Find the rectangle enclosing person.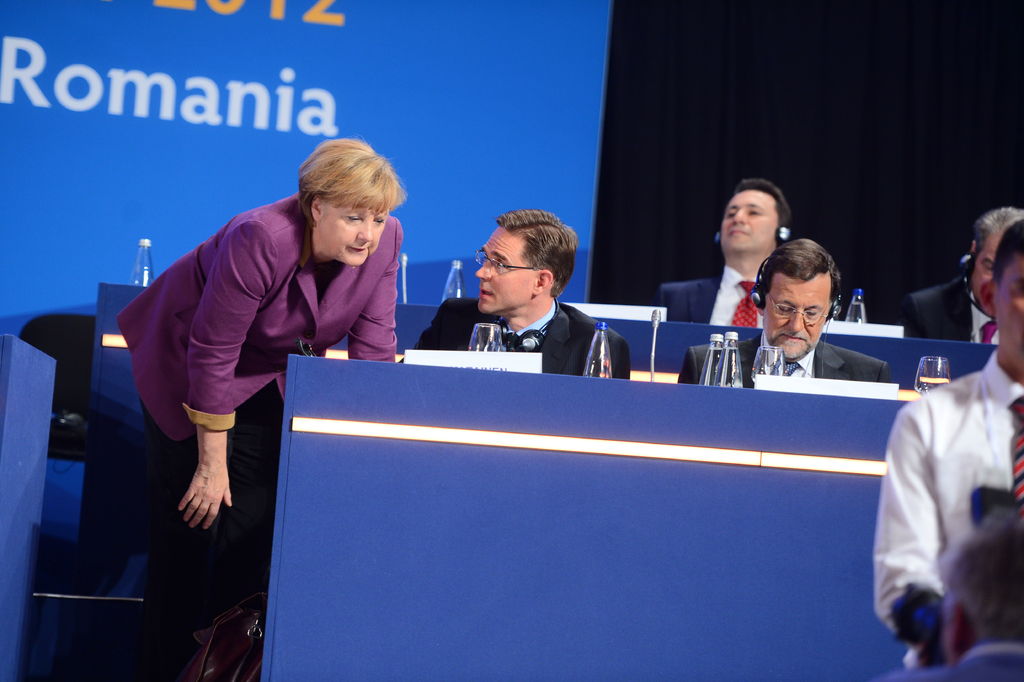
655, 172, 785, 329.
